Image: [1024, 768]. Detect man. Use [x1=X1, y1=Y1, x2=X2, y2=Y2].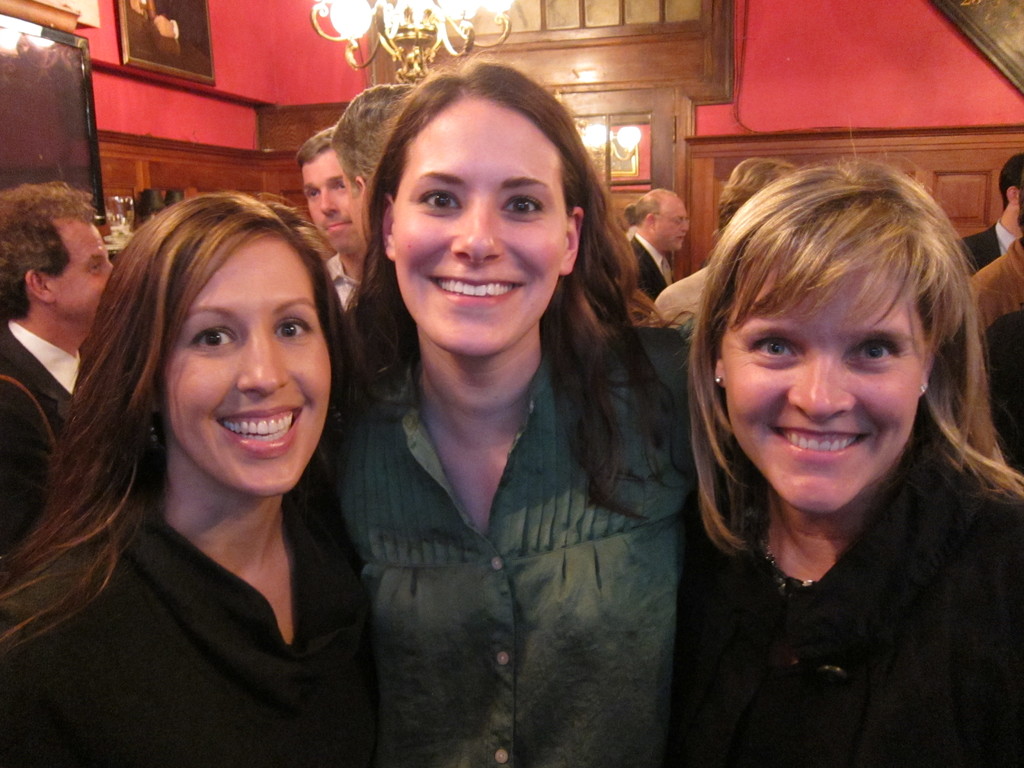
[x1=618, y1=183, x2=690, y2=302].
